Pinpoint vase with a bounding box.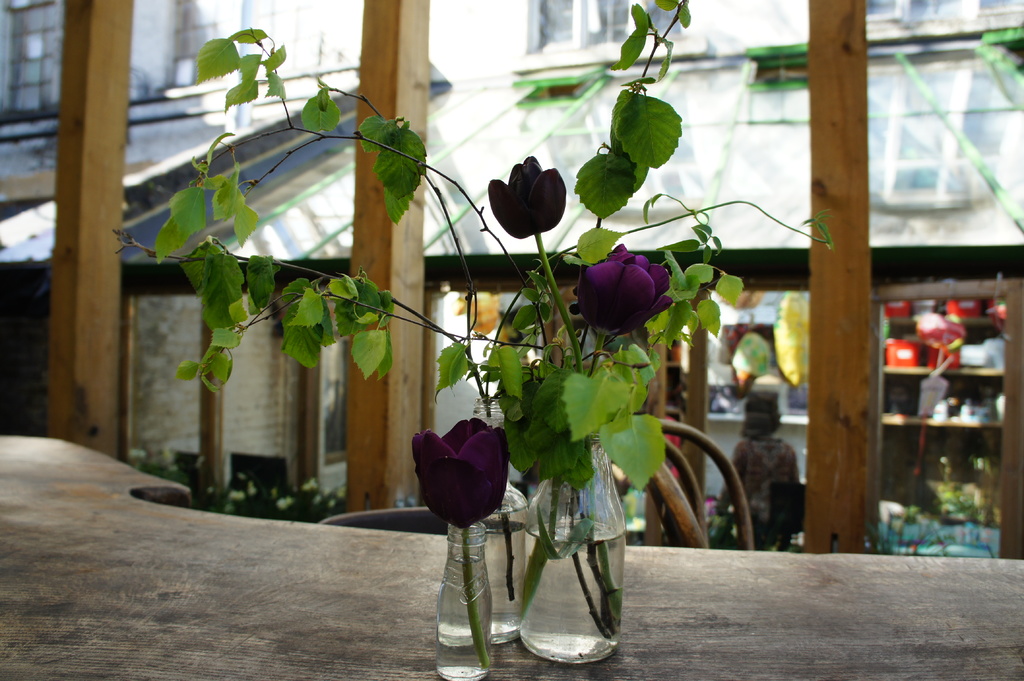
470:476:527:644.
